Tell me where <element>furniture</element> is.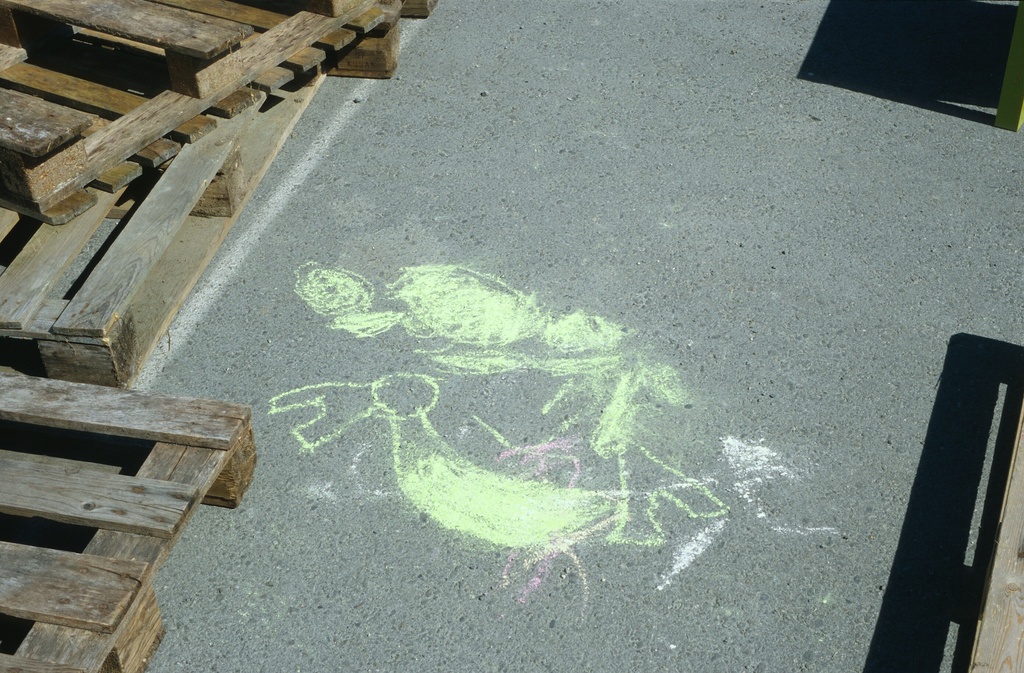
<element>furniture</element> is at 970:401:1023:672.
